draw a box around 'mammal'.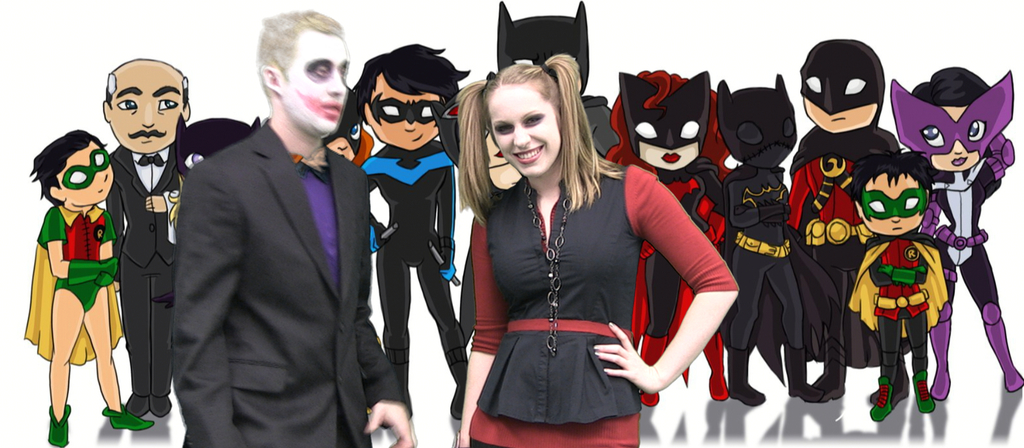
22 132 121 444.
